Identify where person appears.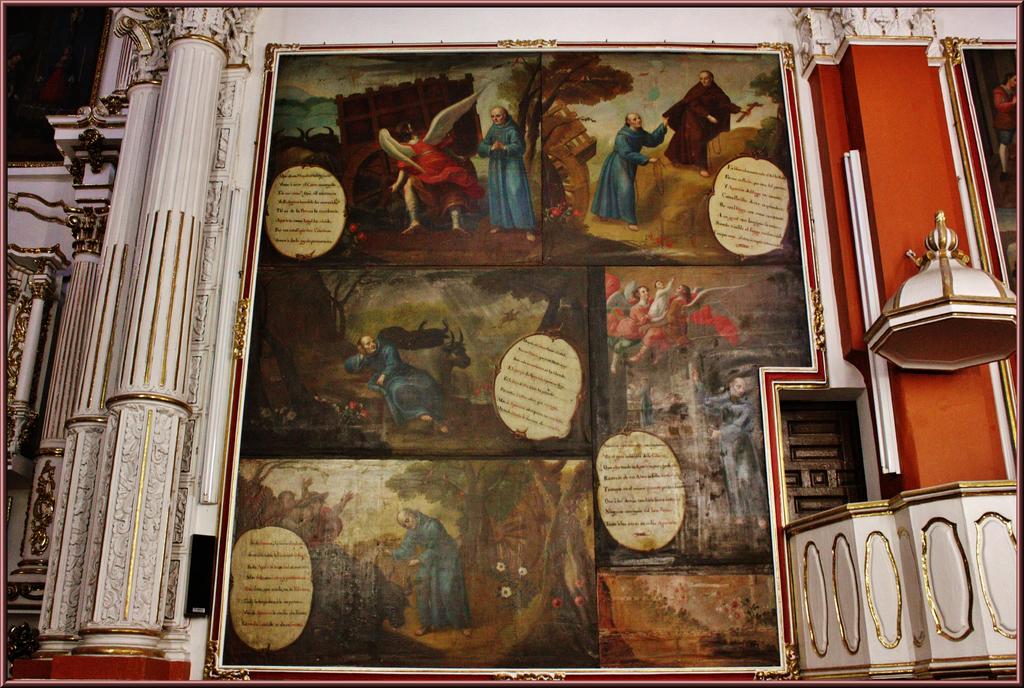
Appears at x1=339 y1=334 x2=443 y2=432.
